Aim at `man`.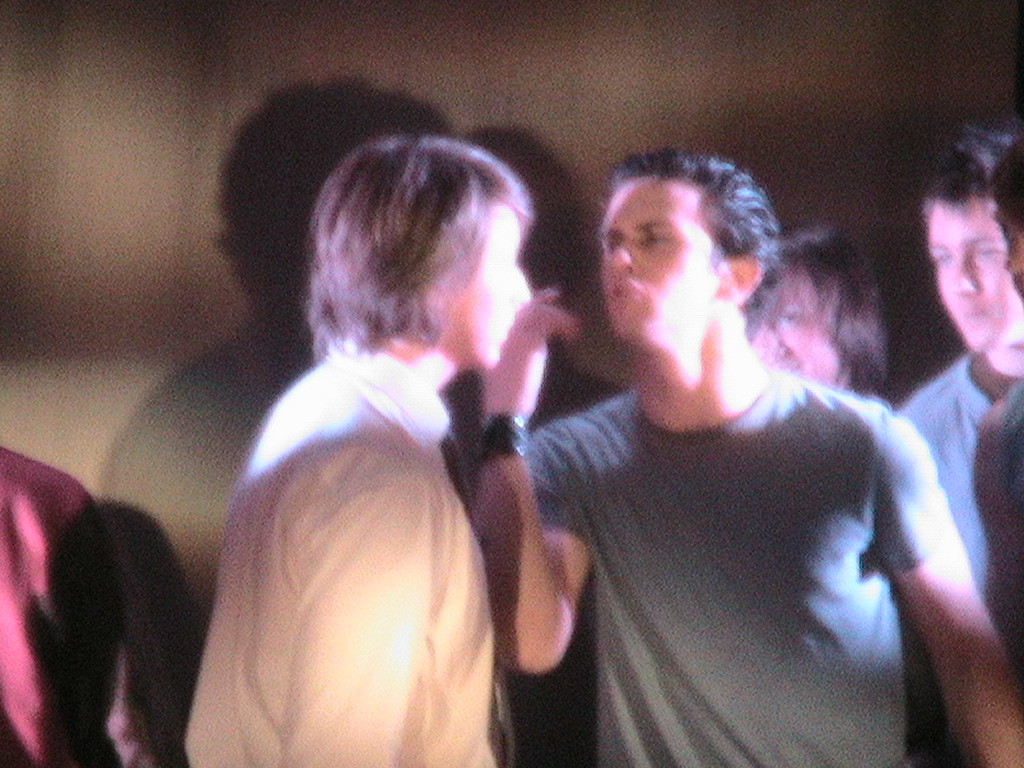
Aimed at crop(889, 135, 1023, 610).
